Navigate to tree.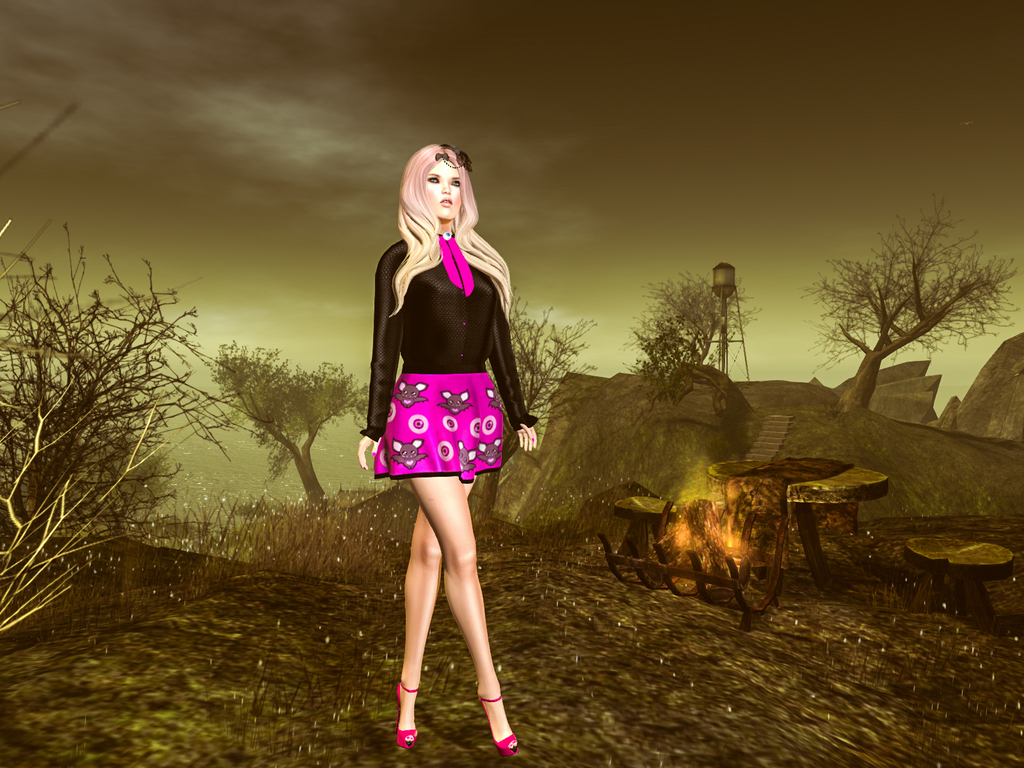
Navigation target: box=[800, 200, 986, 408].
